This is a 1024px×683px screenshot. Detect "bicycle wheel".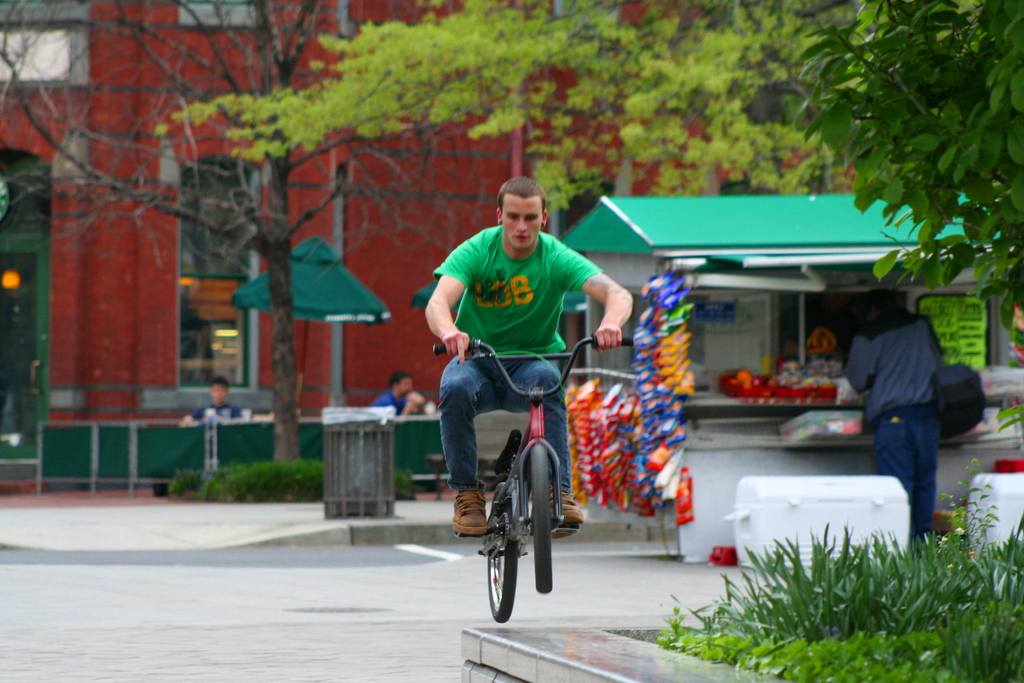
<box>531,439,550,597</box>.
